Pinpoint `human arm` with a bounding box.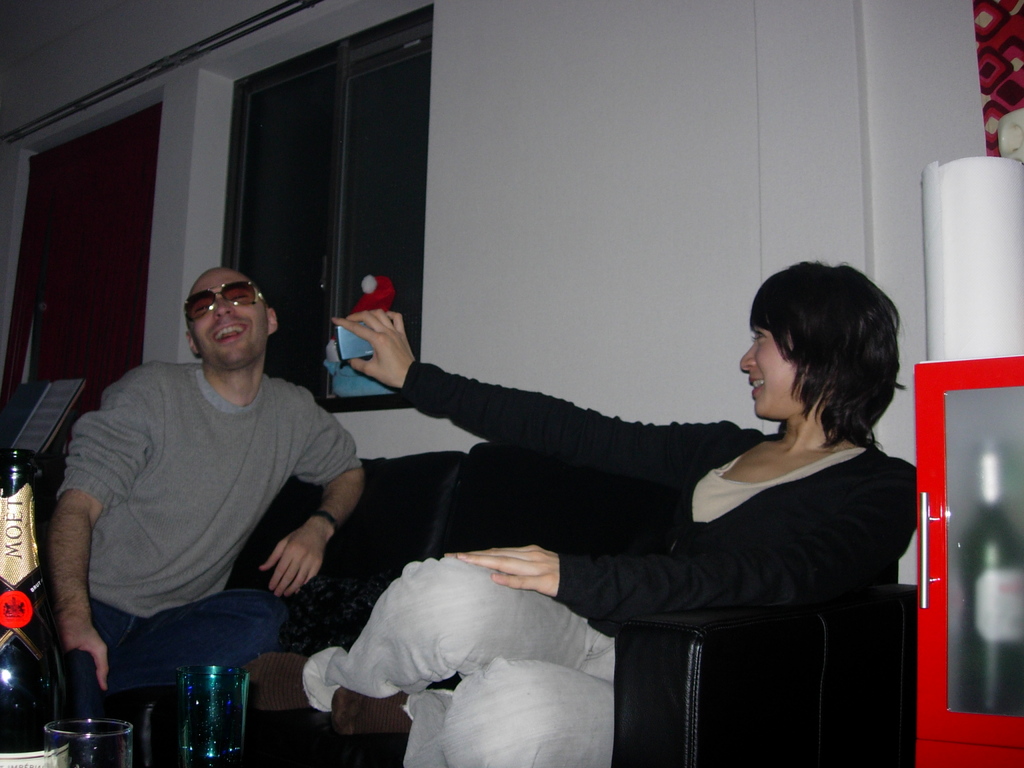
bbox=[39, 373, 158, 689].
